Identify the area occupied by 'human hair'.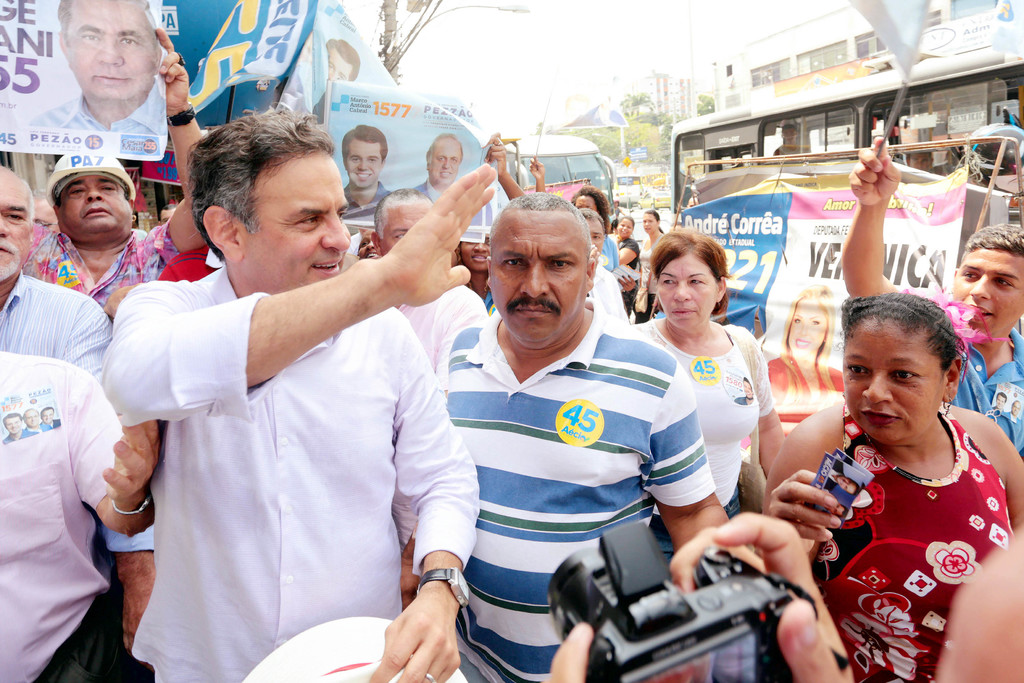
Area: Rect(962, 222, 1023, 261).
